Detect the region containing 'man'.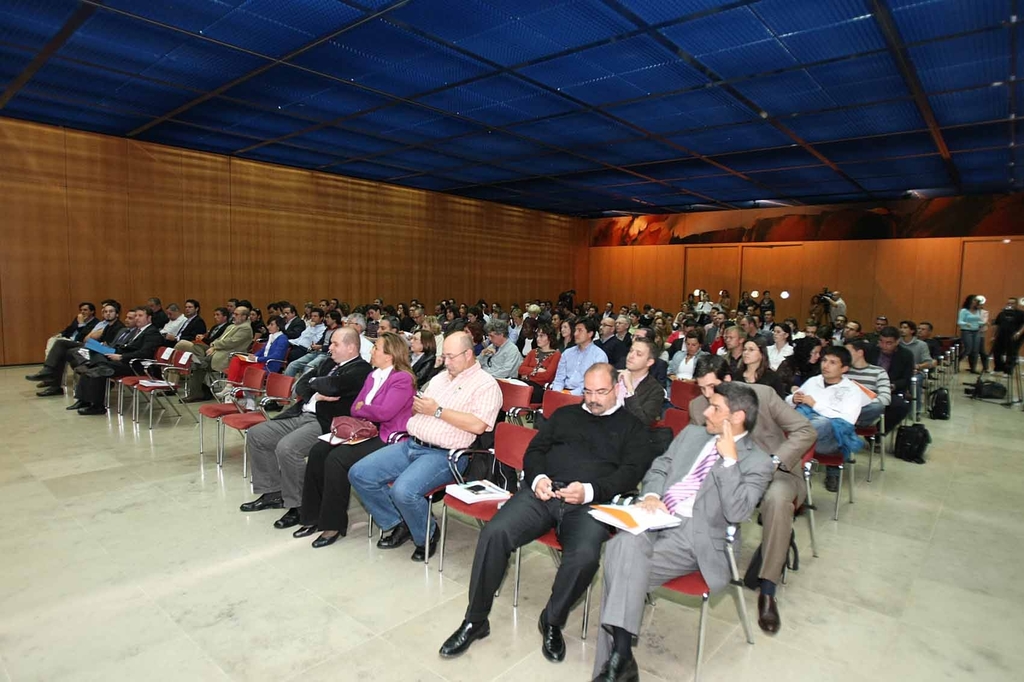
348:326:505:566.
